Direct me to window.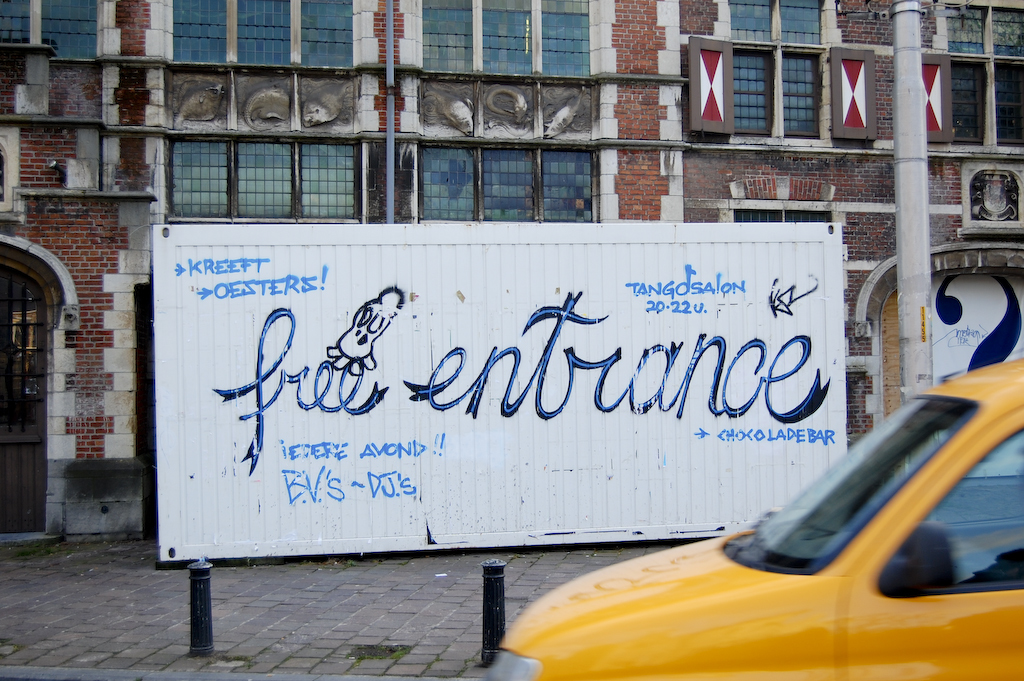
Direction: bbox(170, 133, 362, 227).
